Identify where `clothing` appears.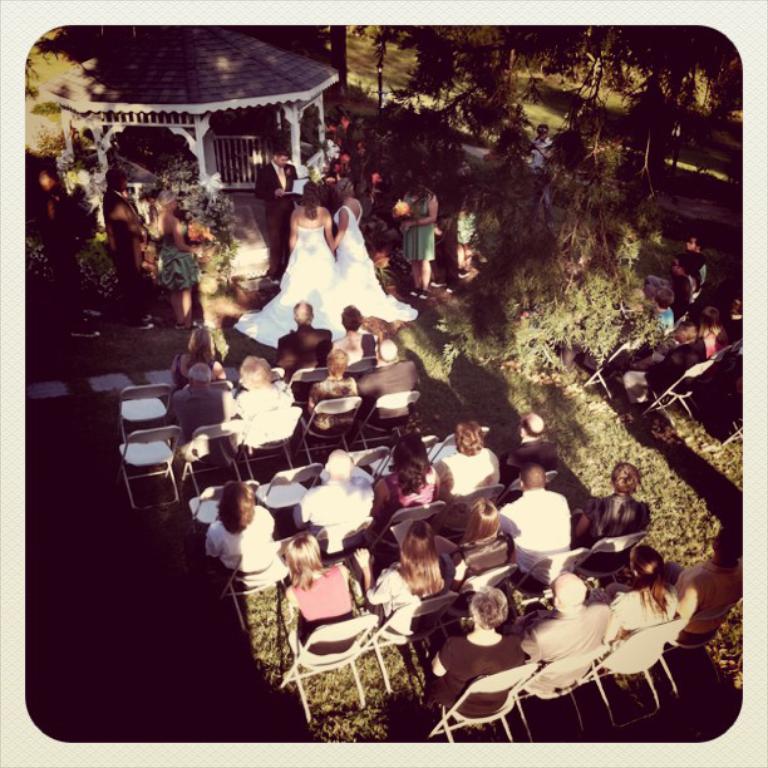
Appears at 434:442:492:506.
